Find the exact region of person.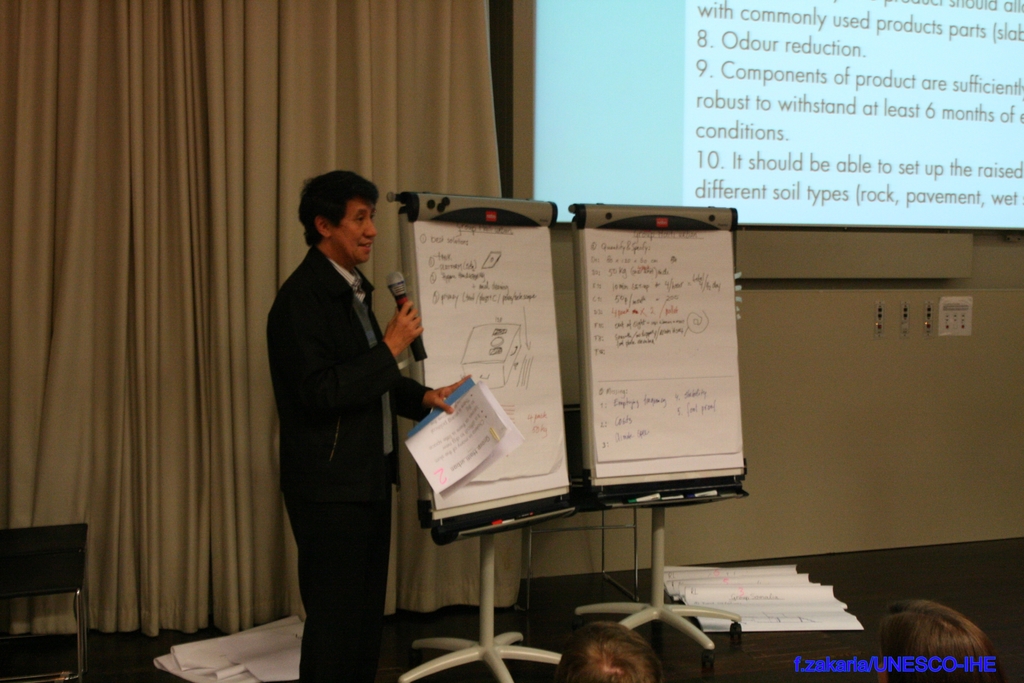
Exact region: Rect(256, 174, 424, 682).
